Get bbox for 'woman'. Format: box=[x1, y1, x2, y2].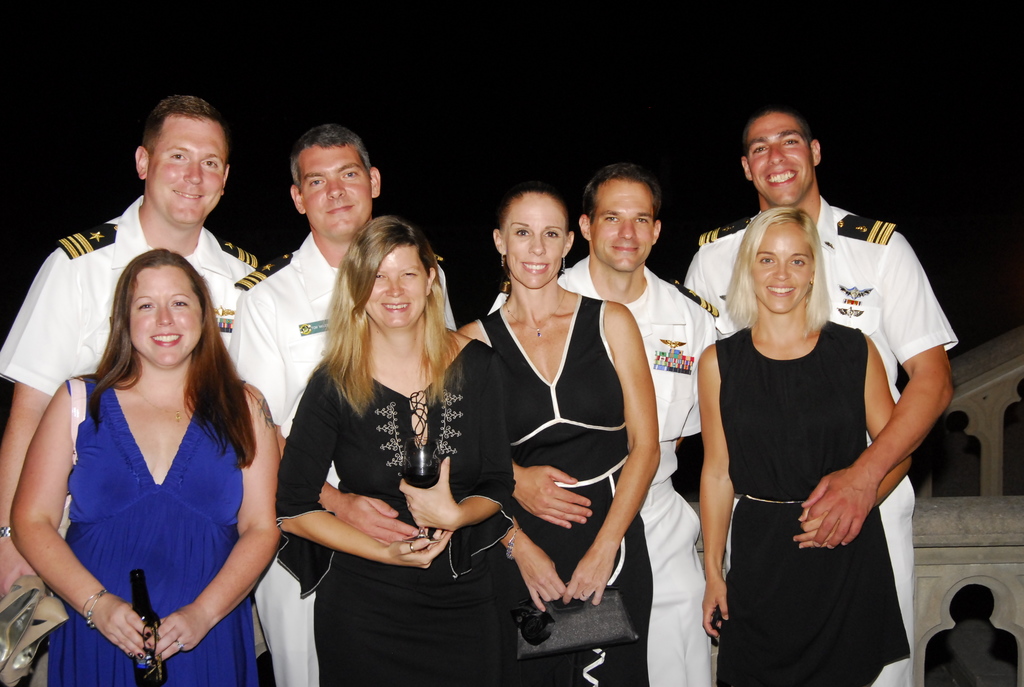
box=[273, 212, 520, 686].
